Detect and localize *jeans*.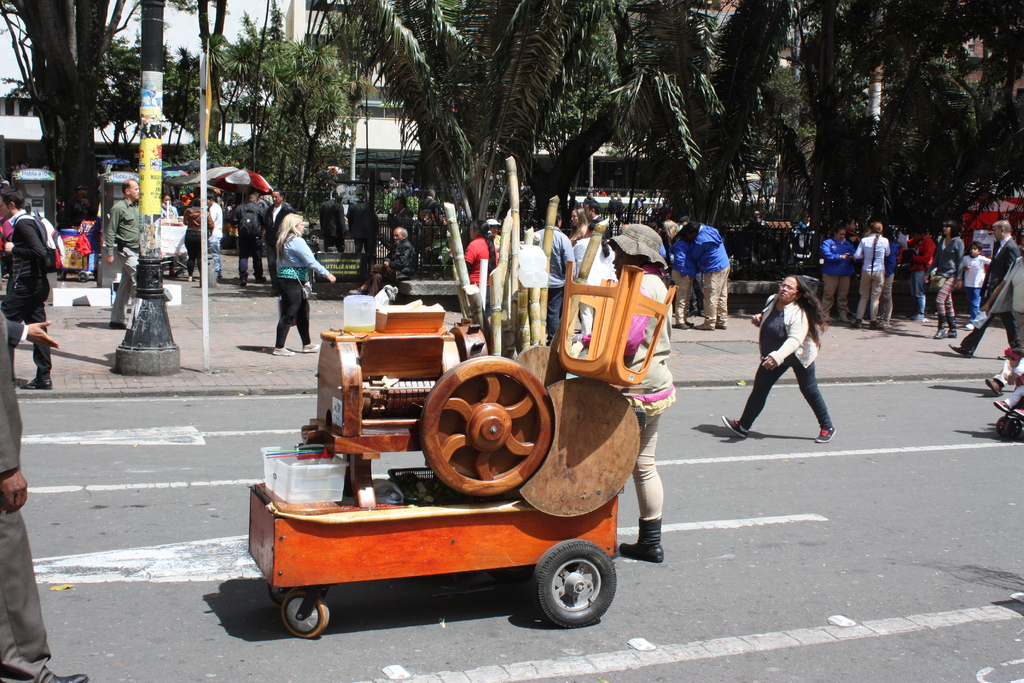
Localized at (x1=908, y1=270, x2=931, y2=318).
